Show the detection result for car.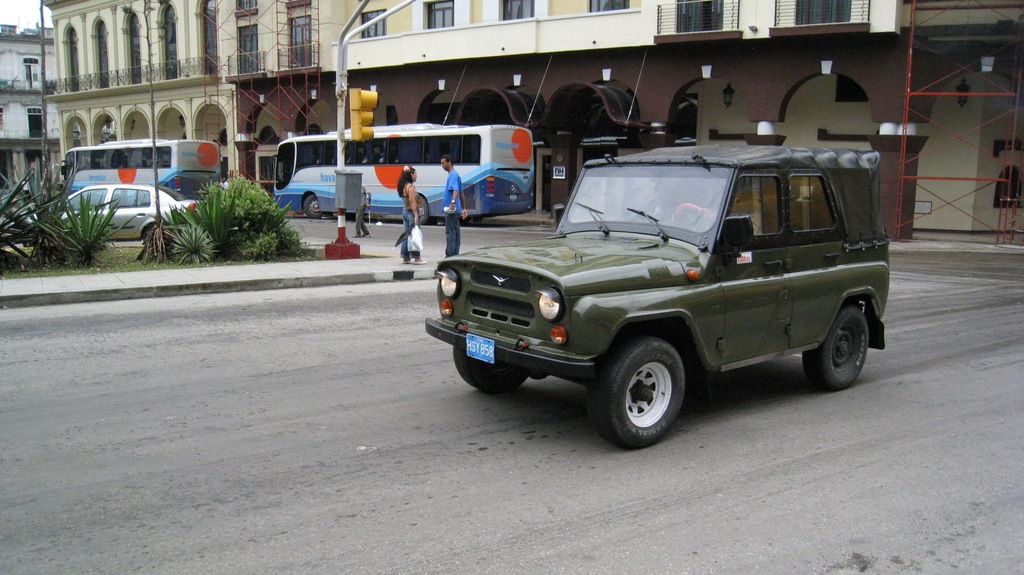
(left=429, top=139, right=897, bottom=435).
